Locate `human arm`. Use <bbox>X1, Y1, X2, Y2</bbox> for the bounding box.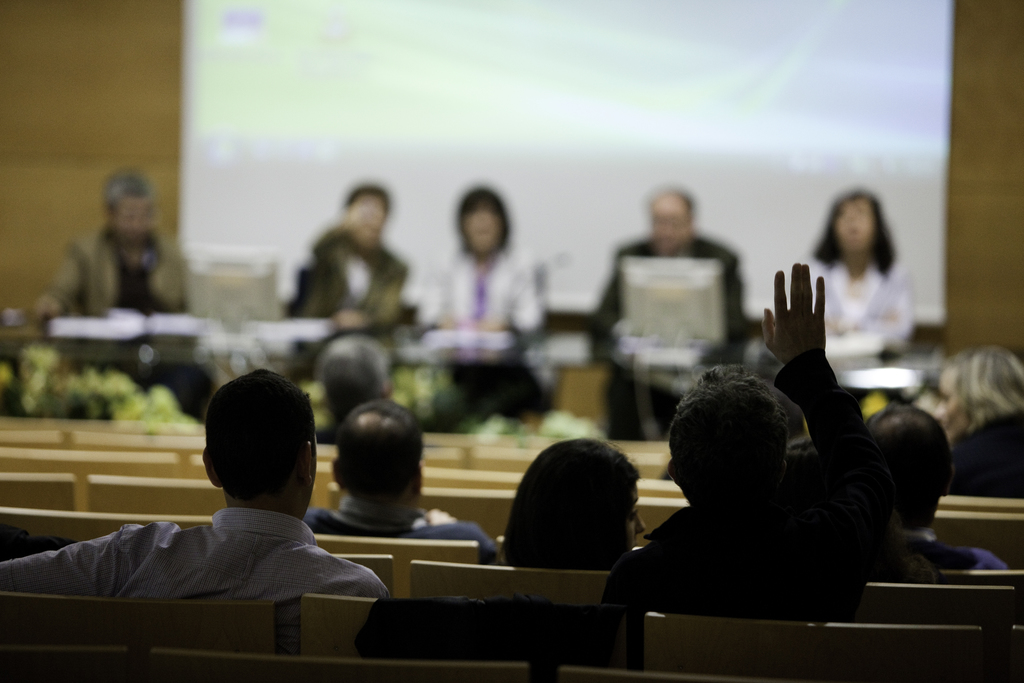
<bbox>598, 524, 689, 619</bbox>.
